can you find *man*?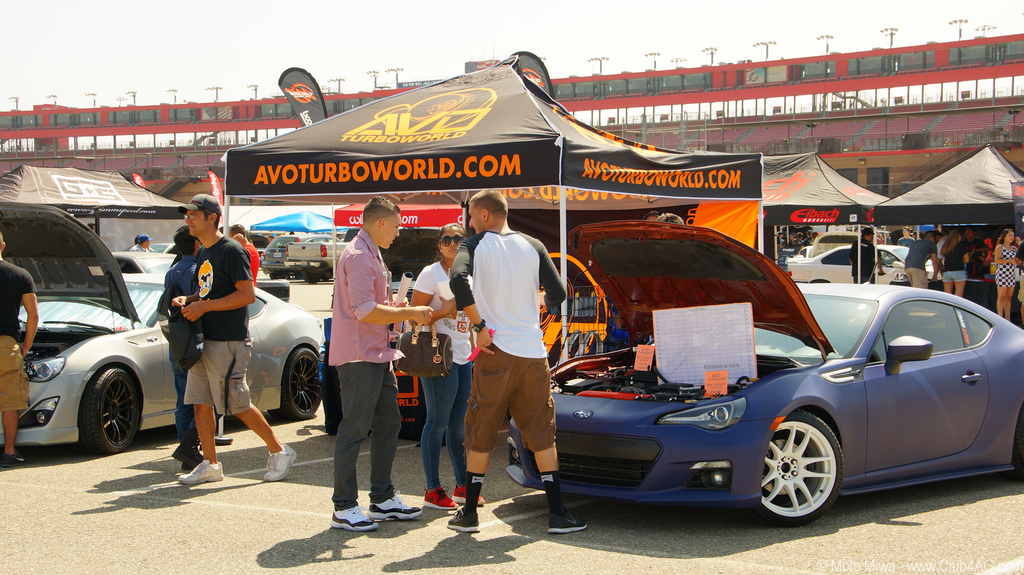
Yes, bounding box: rect(168, 193, 298, 486).
